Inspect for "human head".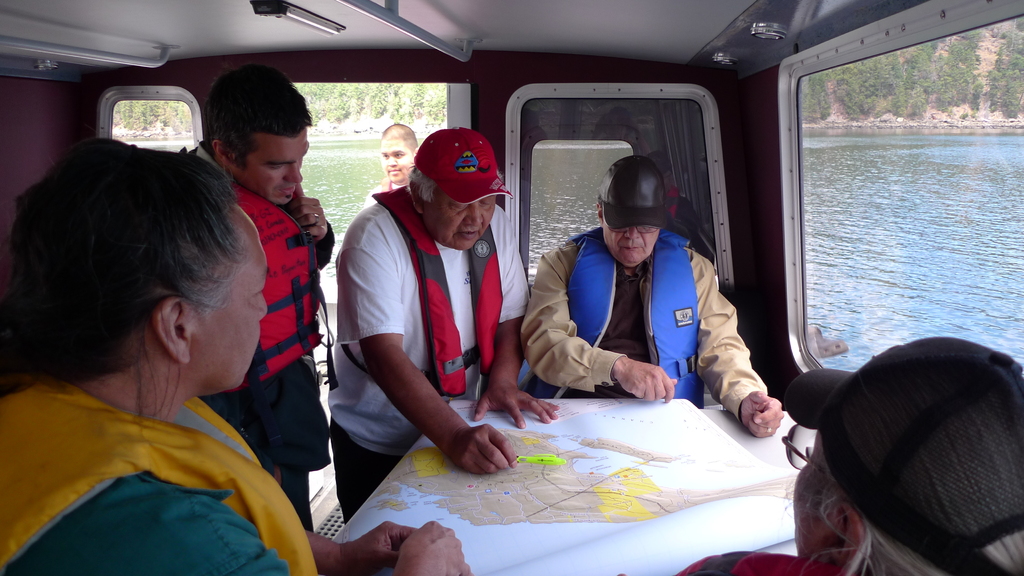
Inspection: l=380, t=125, r=417, b=187.
